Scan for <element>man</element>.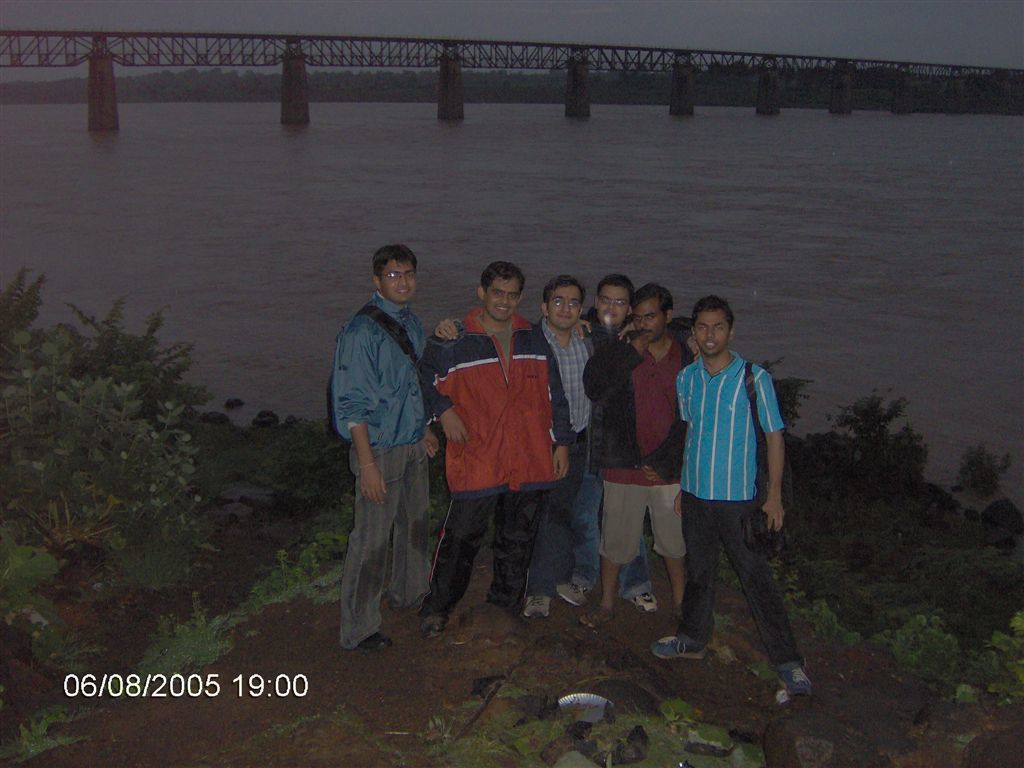
Scan result: x1=641, y1=298, x2=816, y2=697.
